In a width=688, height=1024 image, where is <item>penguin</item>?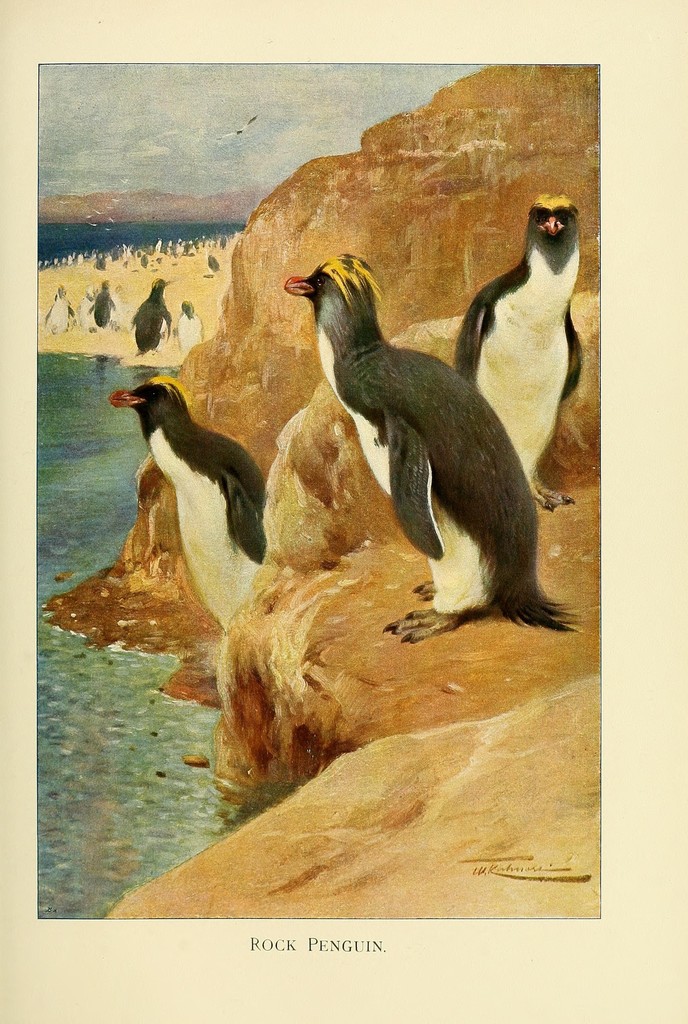
[x1=119, y1=278, x2=167, y2=345].
